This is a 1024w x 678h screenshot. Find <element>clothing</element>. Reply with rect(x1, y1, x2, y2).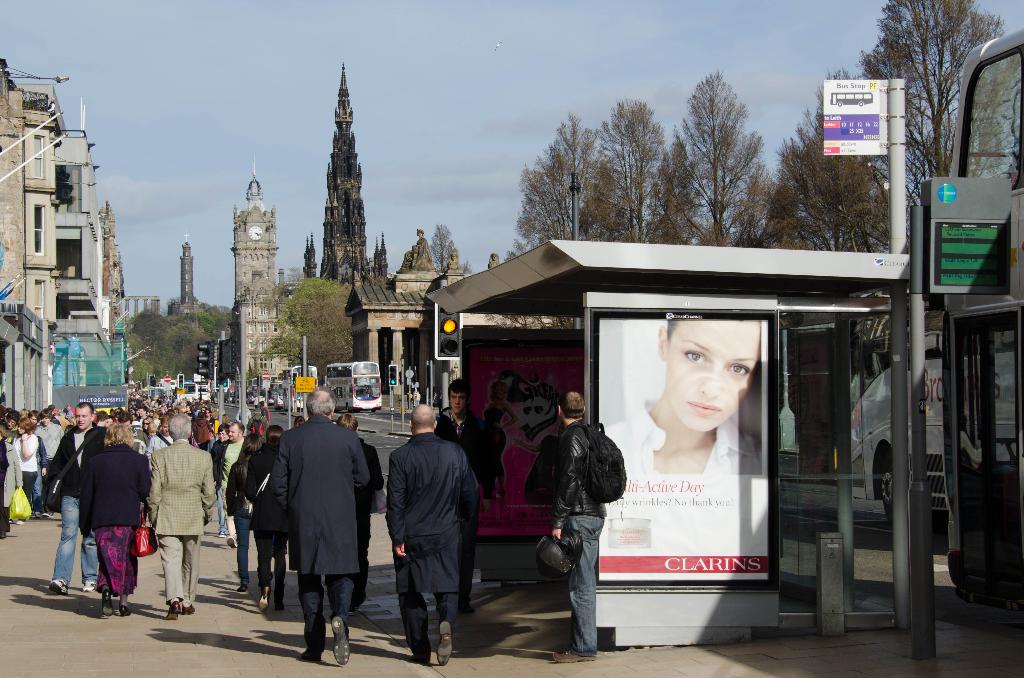
rect(36, 423, 75, 467).
